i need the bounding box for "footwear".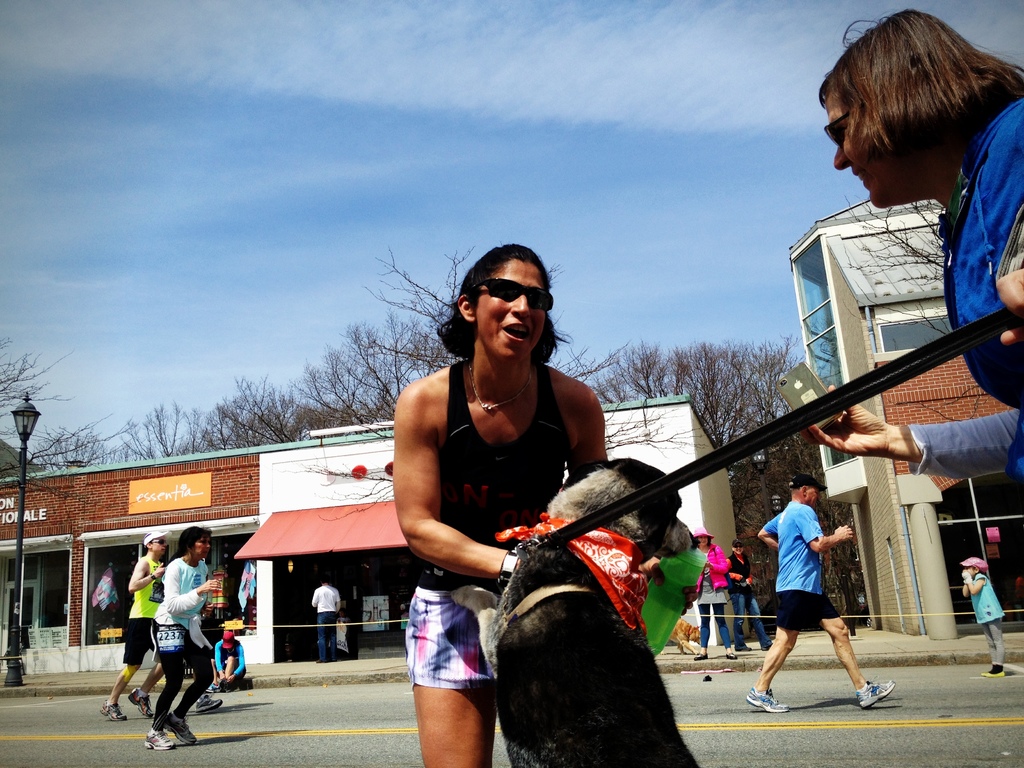
Here it is: 195,695,223,712.
